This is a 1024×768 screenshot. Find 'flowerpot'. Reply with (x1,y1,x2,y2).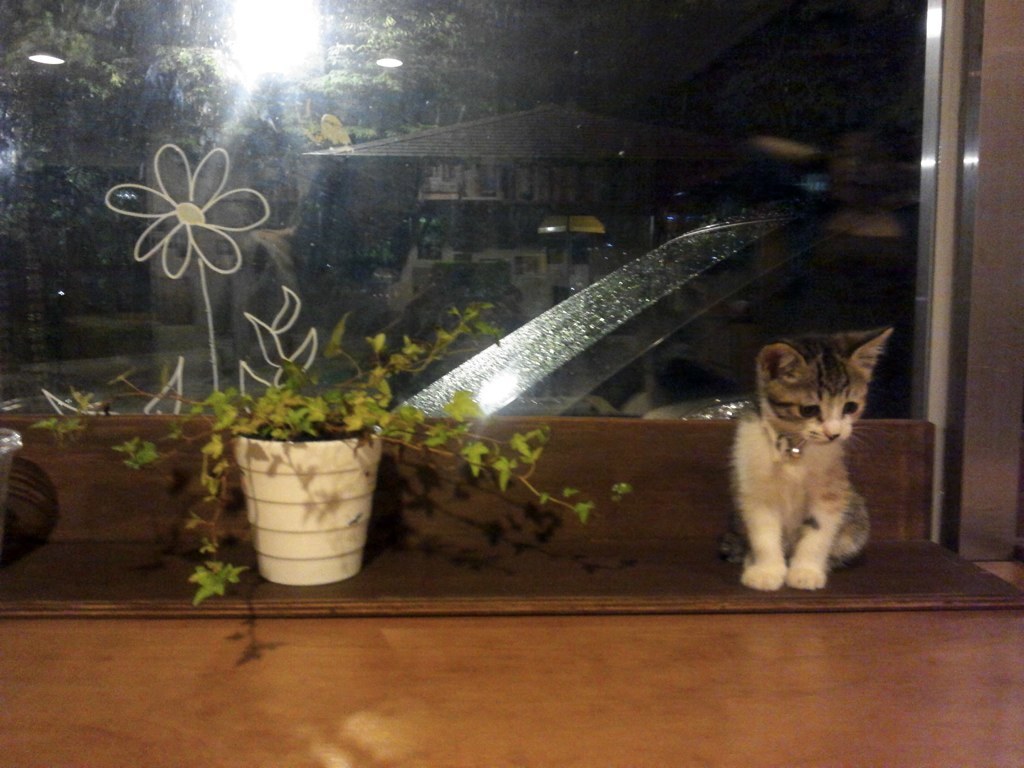
(233,409,382,593).
